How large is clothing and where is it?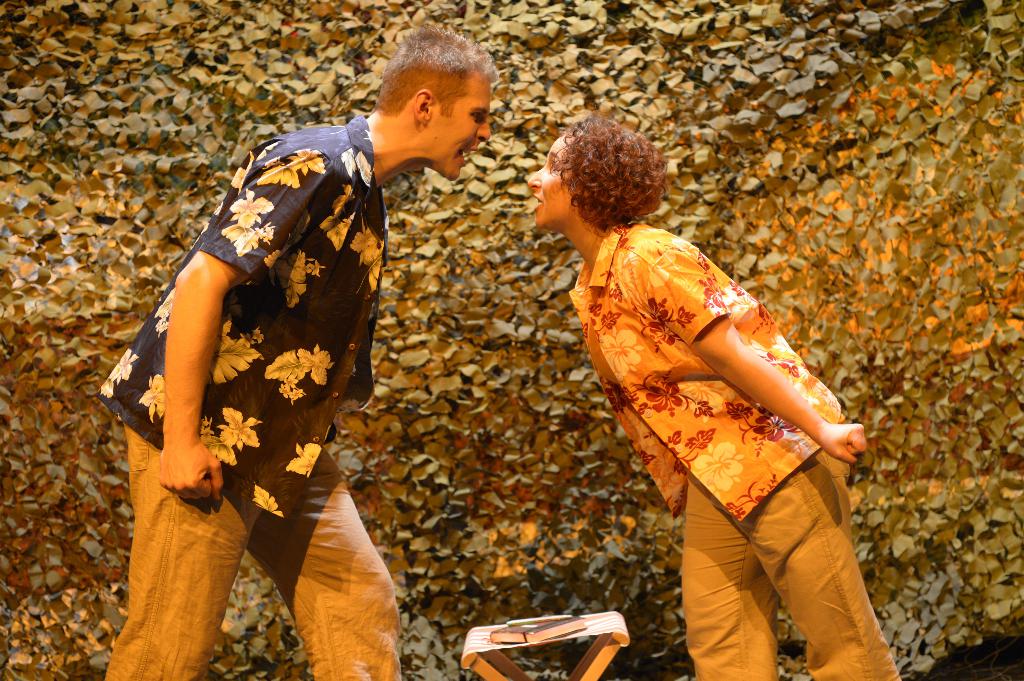
Bounding box: 562, 219, 910, 680.
